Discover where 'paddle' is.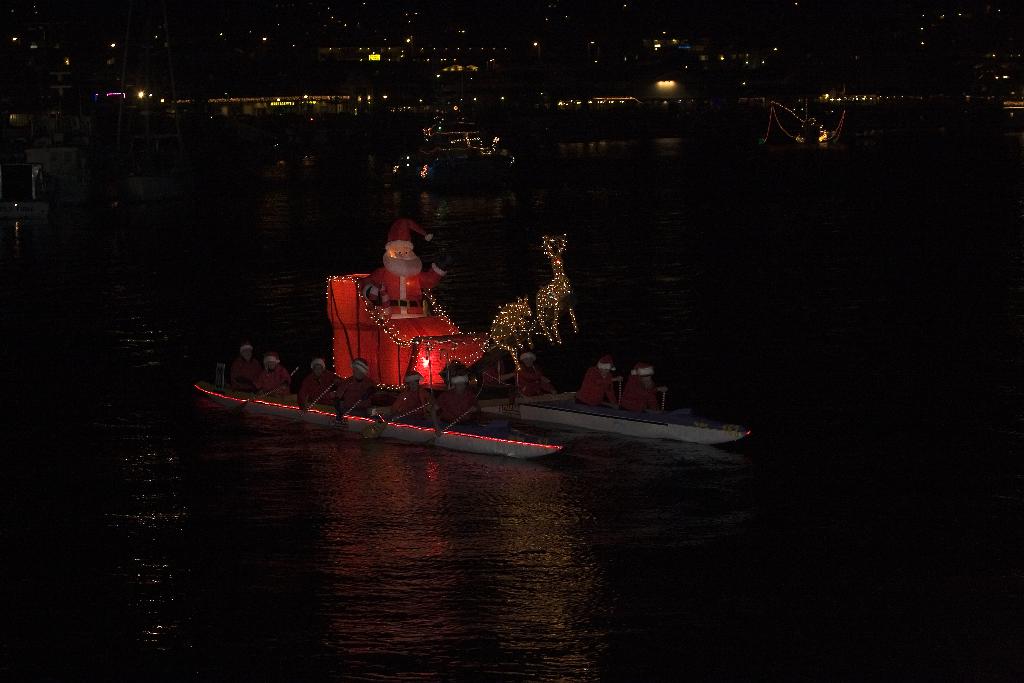
Discovered at bbox=[298, 371, 342, 416].
